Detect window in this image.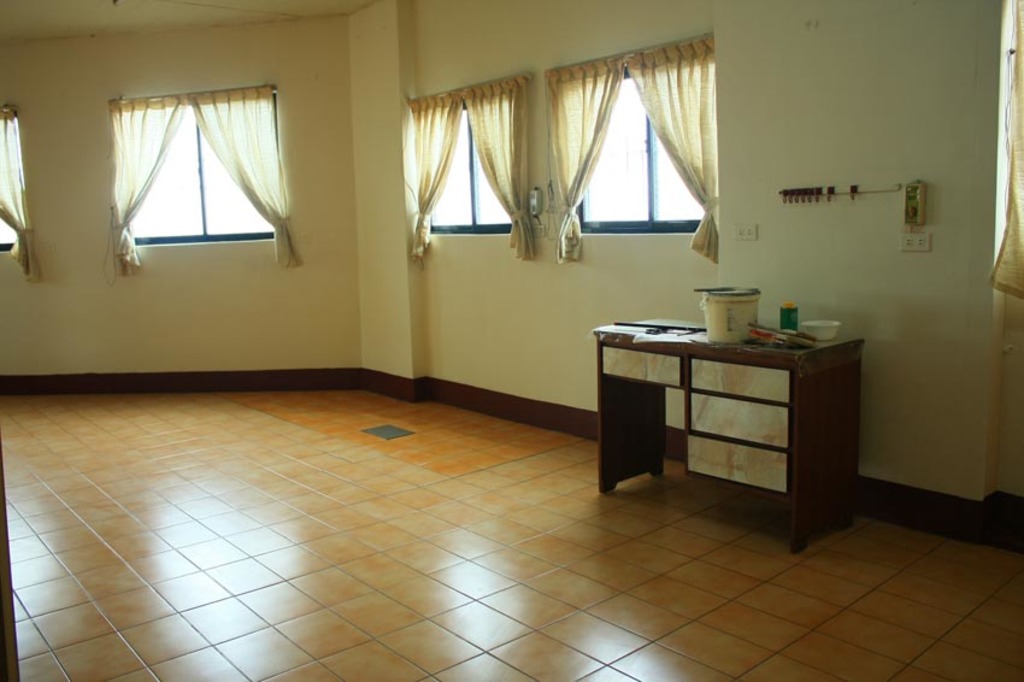
Detection: BBox(408, 72, 529, 231).
